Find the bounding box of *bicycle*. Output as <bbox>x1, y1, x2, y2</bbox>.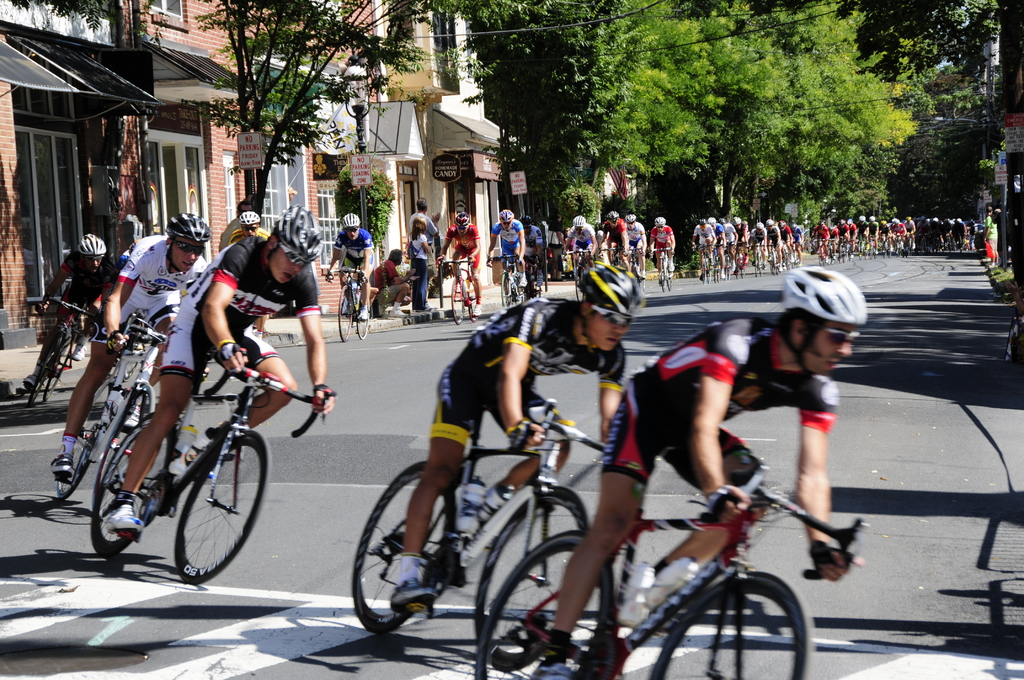
<bbox>26, 296, 89, 408</bbox>.
